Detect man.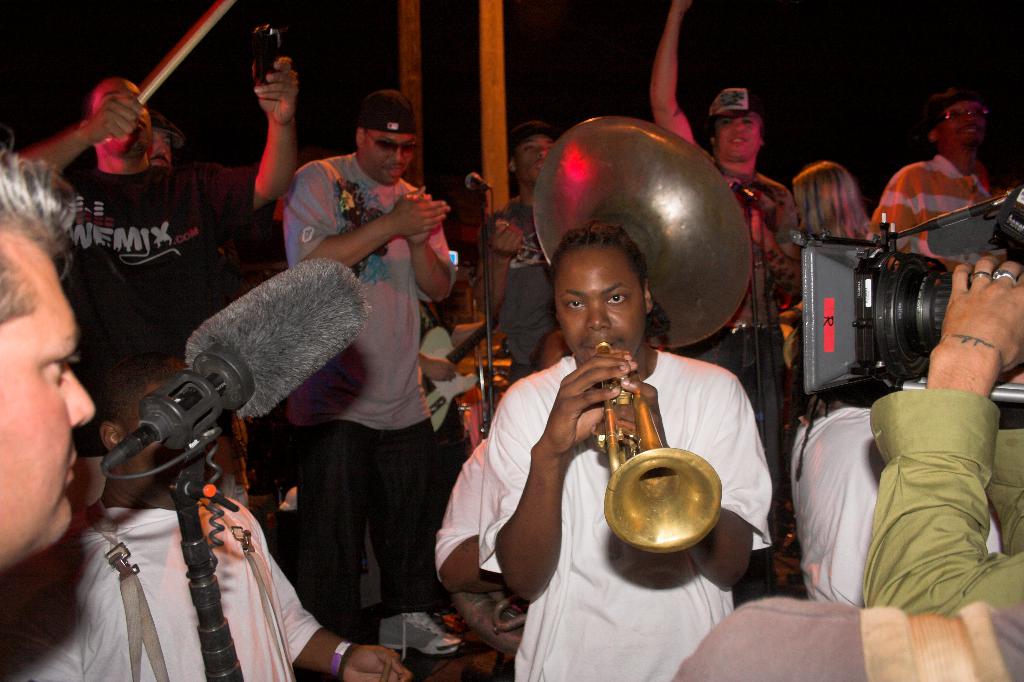
Detected at crop(475, 126, 591, 381).
